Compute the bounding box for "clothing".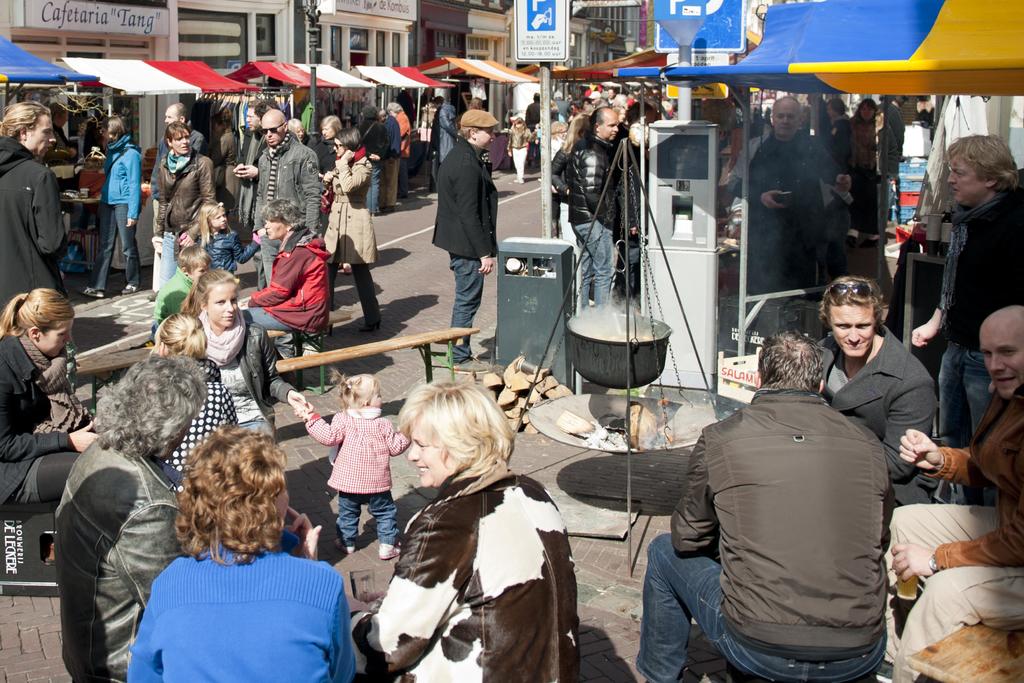
<region>74, 131, 144, 298</region>.
